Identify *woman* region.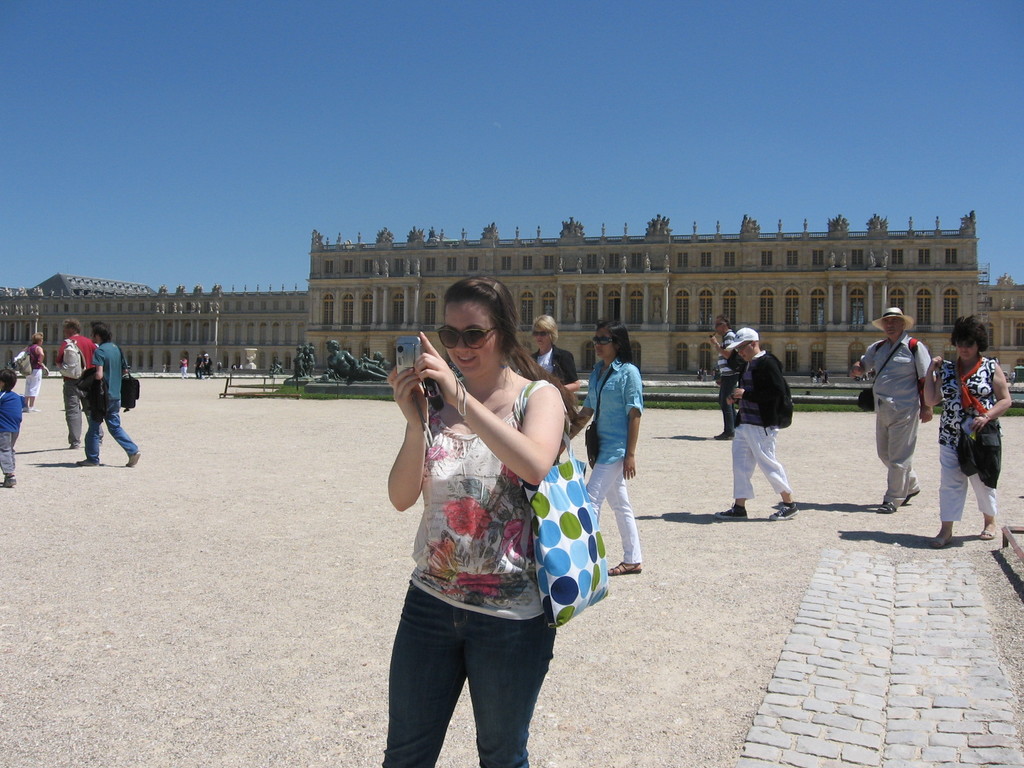
Region: [371,272,586,767].
